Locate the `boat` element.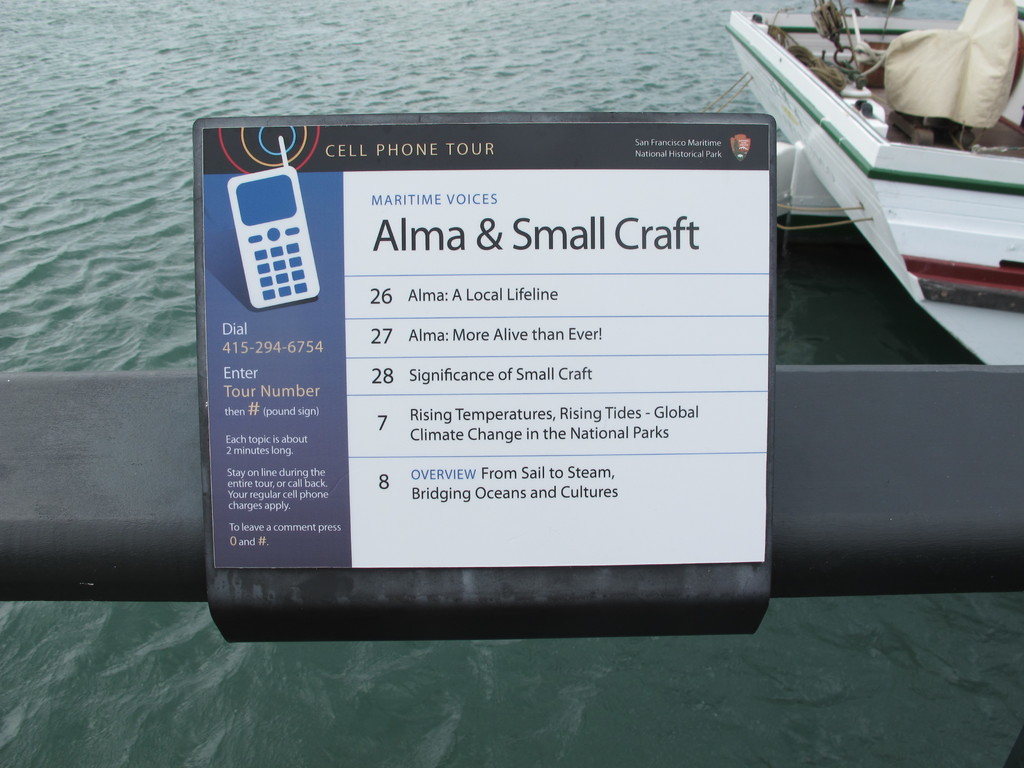
Element bbox: detection(683, 0, 1020, 398).
